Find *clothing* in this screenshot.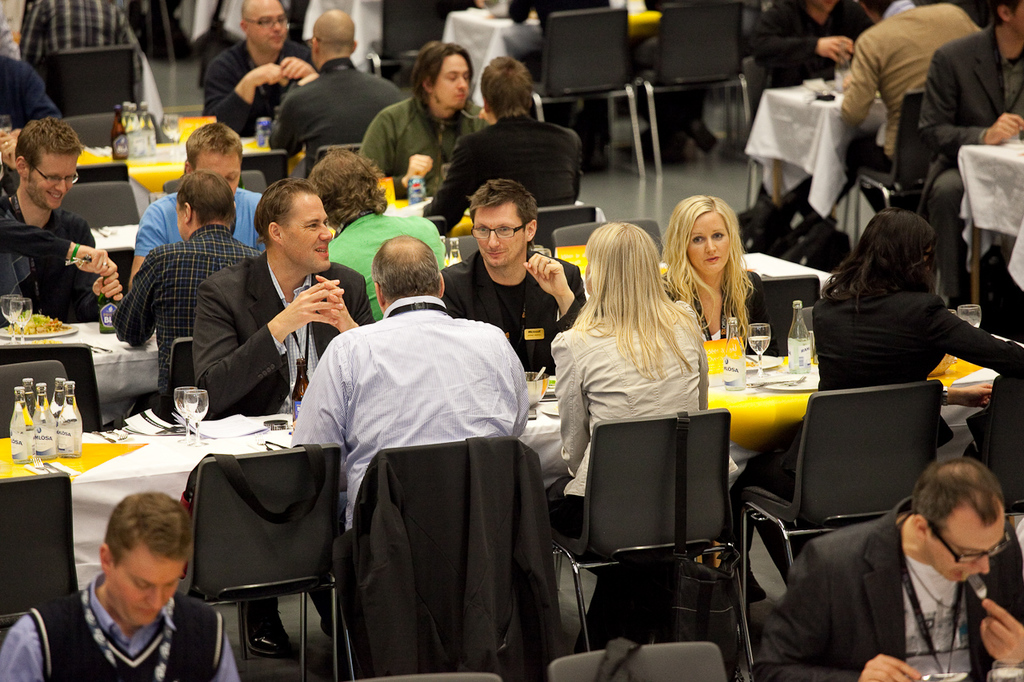
The bounding box for *clothing* is [330, 207, 446, 324].
